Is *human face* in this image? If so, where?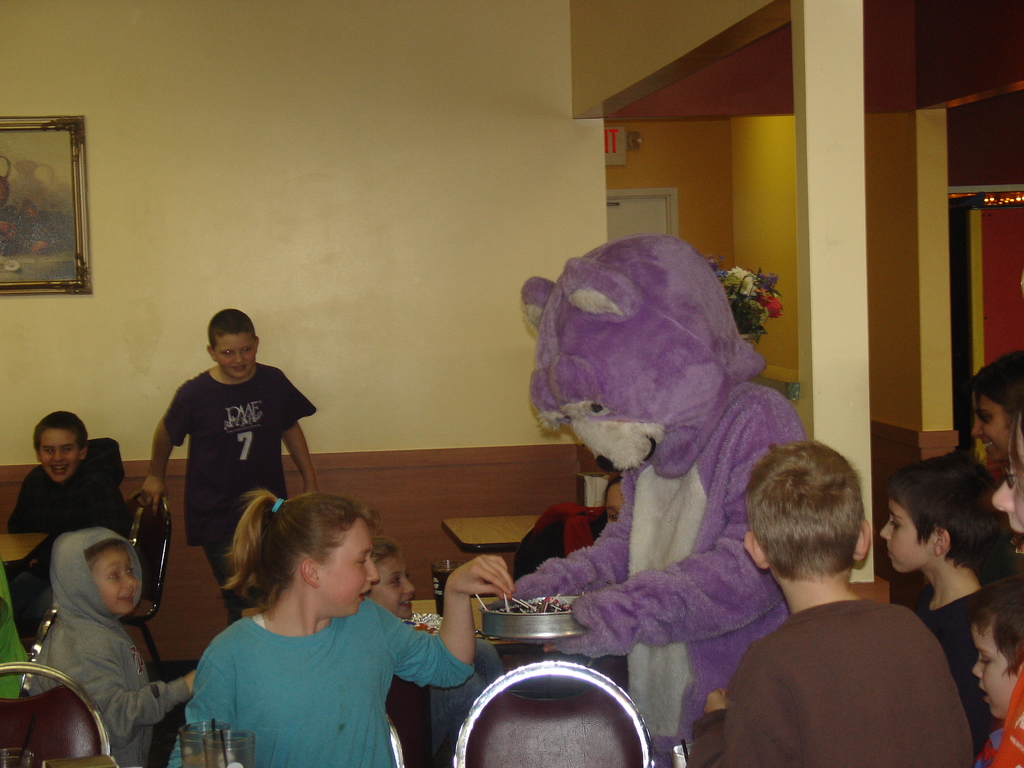
Yes, at (878, 497, 941, 574).
